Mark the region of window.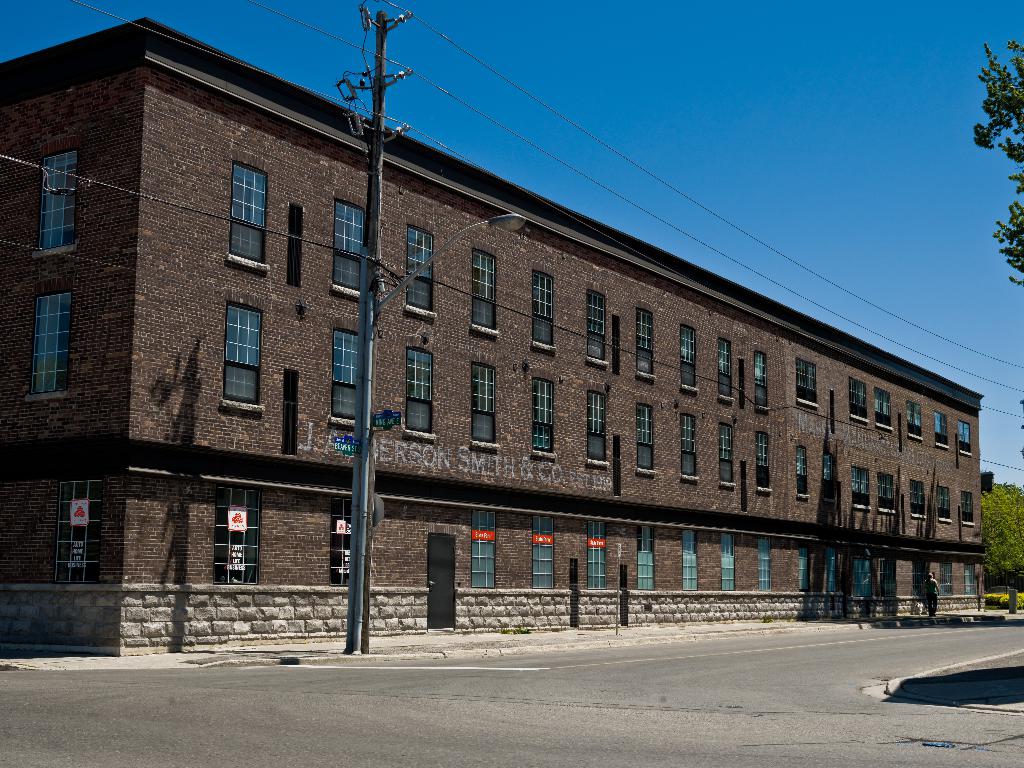
Region: 714:426:733:487.
